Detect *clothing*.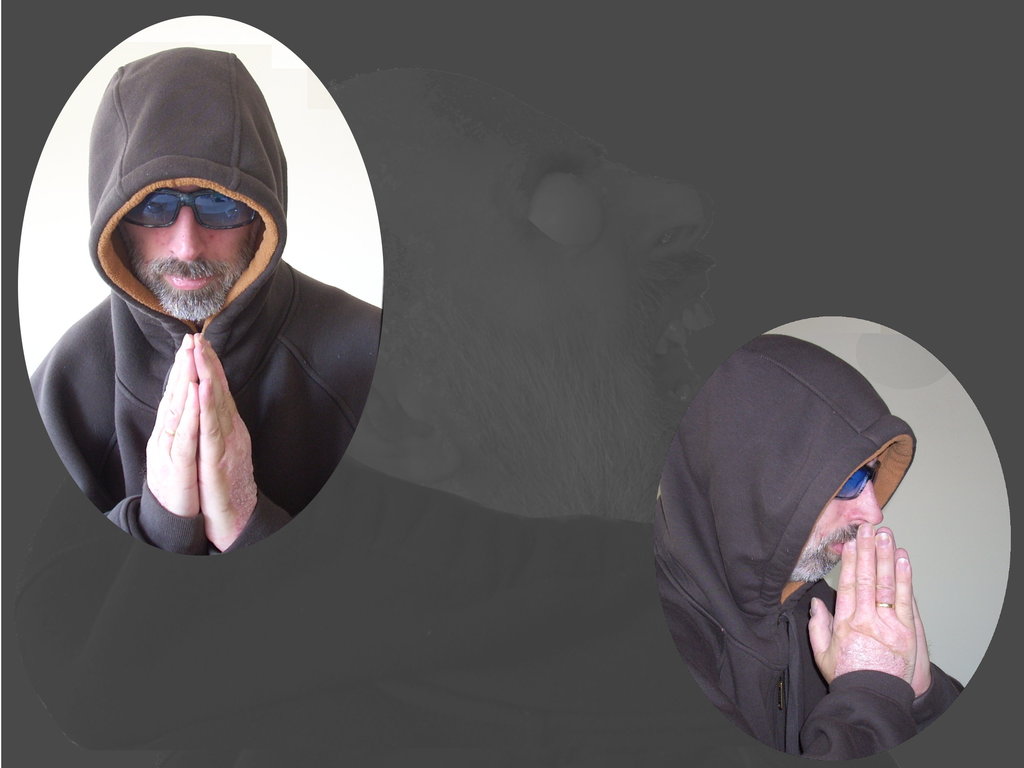
Detected at Rect(652, 336, 962, 764).
